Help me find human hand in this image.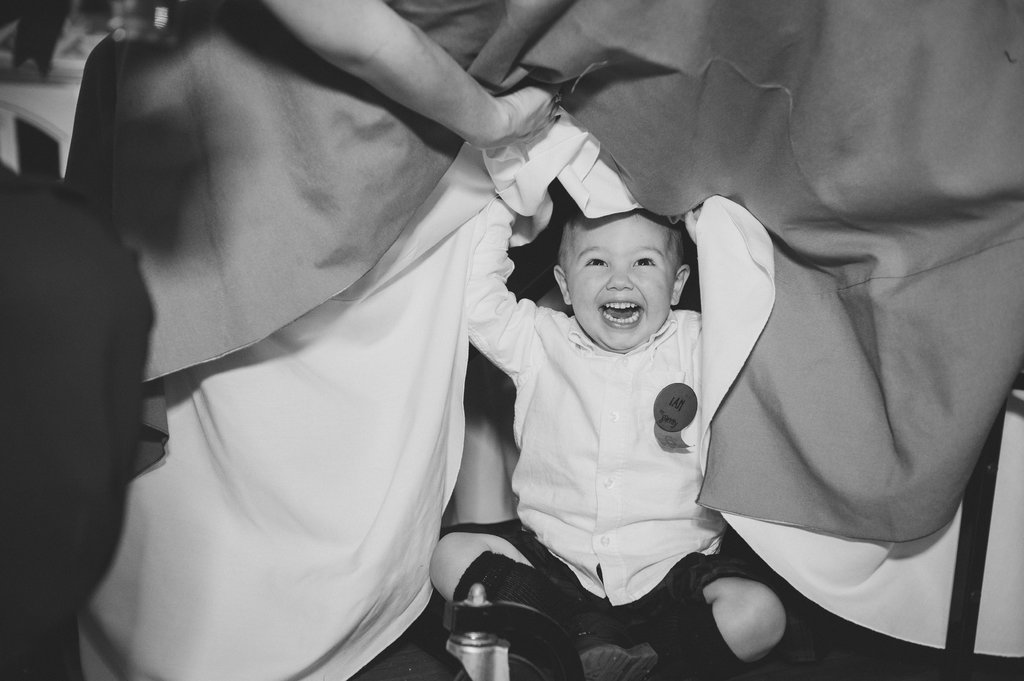
Found it: x1=497 y1=82 x2=563 y2=147.
